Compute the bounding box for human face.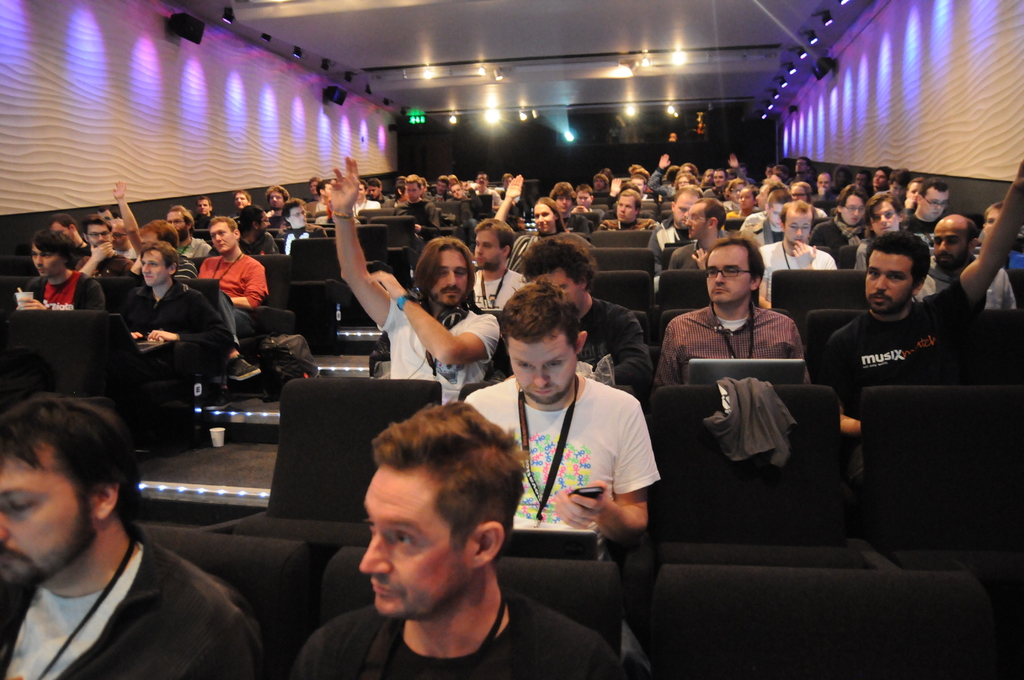
[x1=83, y1=220, x2=109, y2=247].
